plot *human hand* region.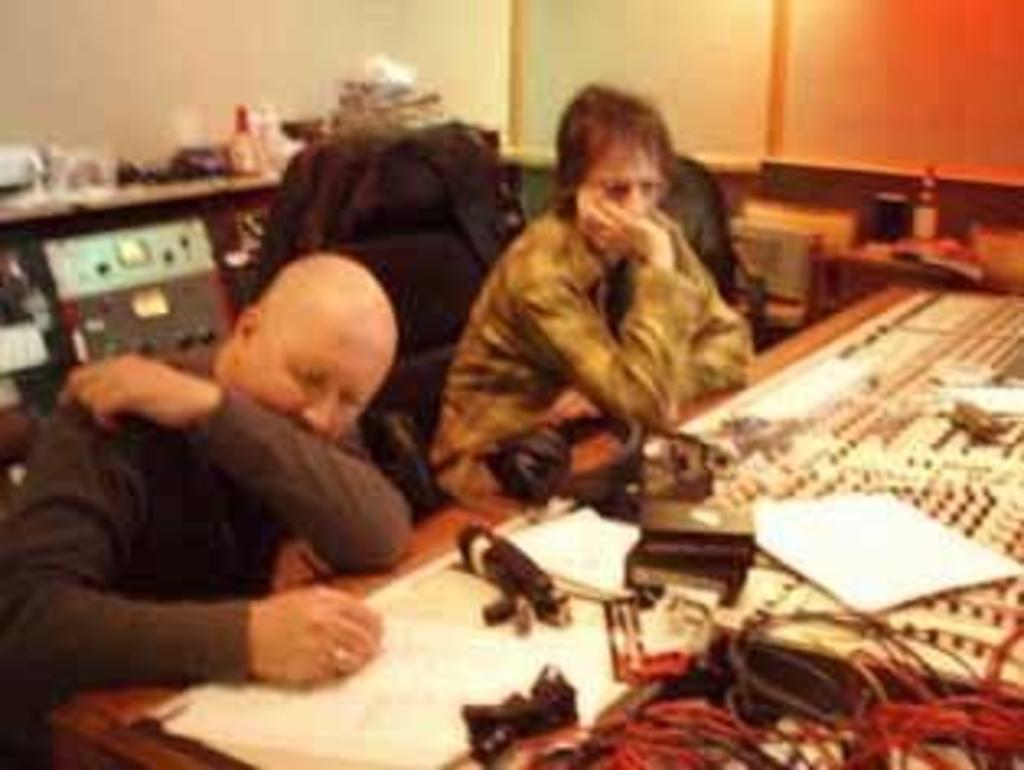
Plotted at [x1=202, y1=574, x2=385, y2=685].
